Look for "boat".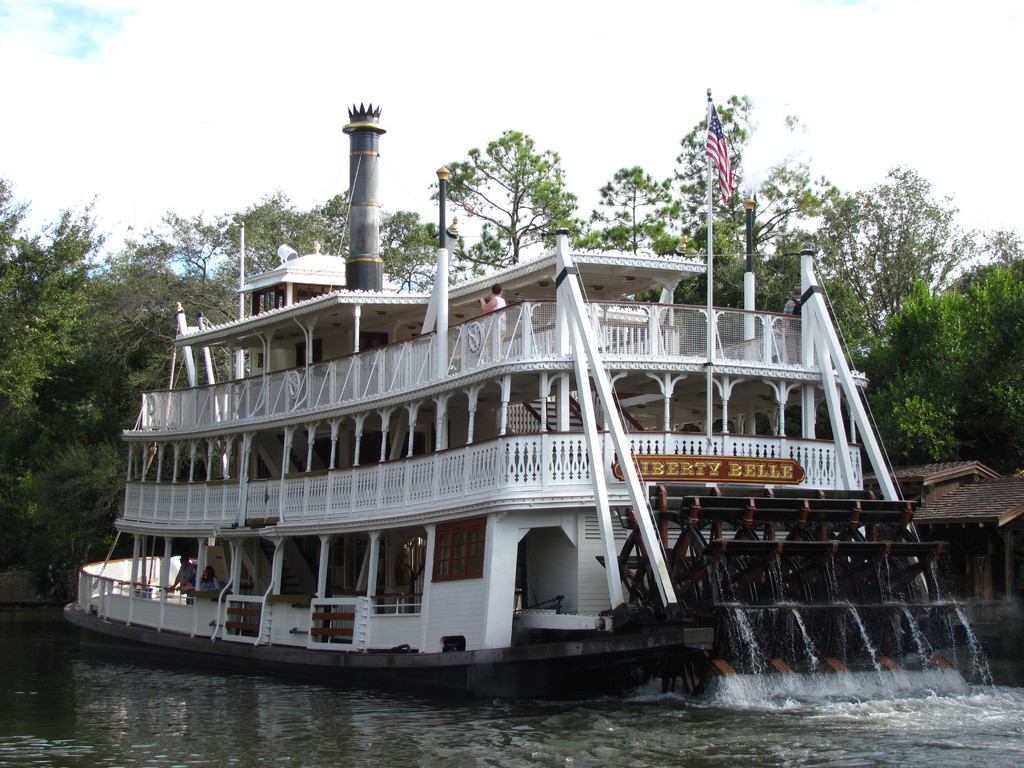
Found: <region>36, 175, 933, 744</region>.
